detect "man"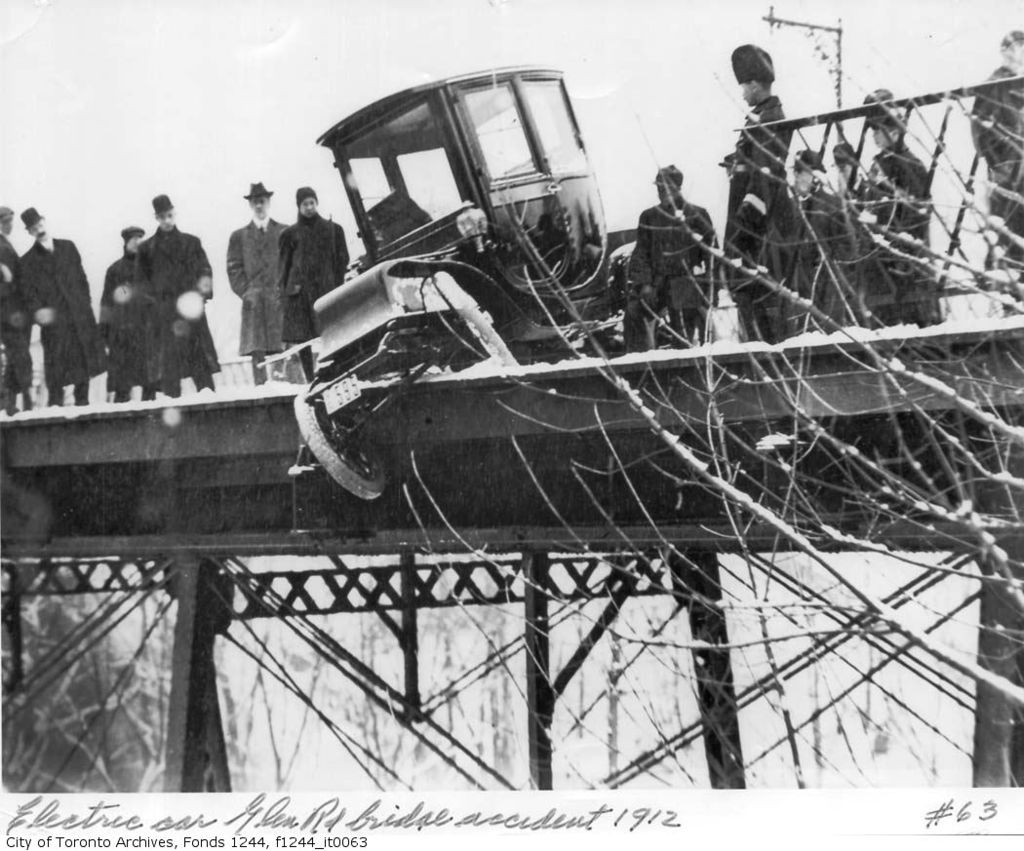
<bbox>282, 185, 349, 384</bbox>
